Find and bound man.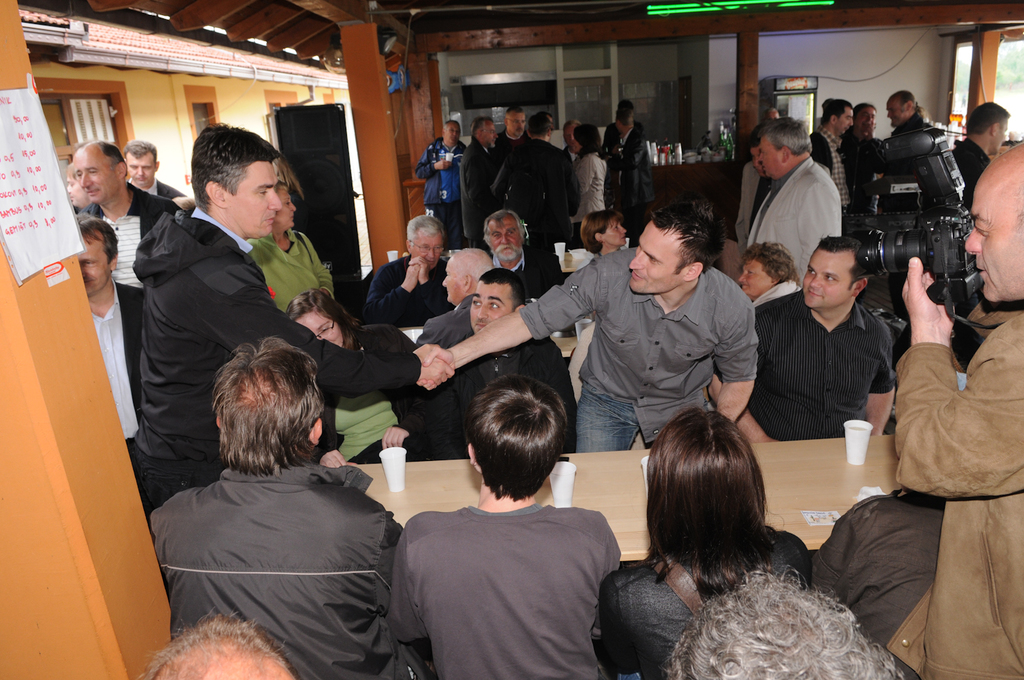
Bound: 138/341/419/679.
